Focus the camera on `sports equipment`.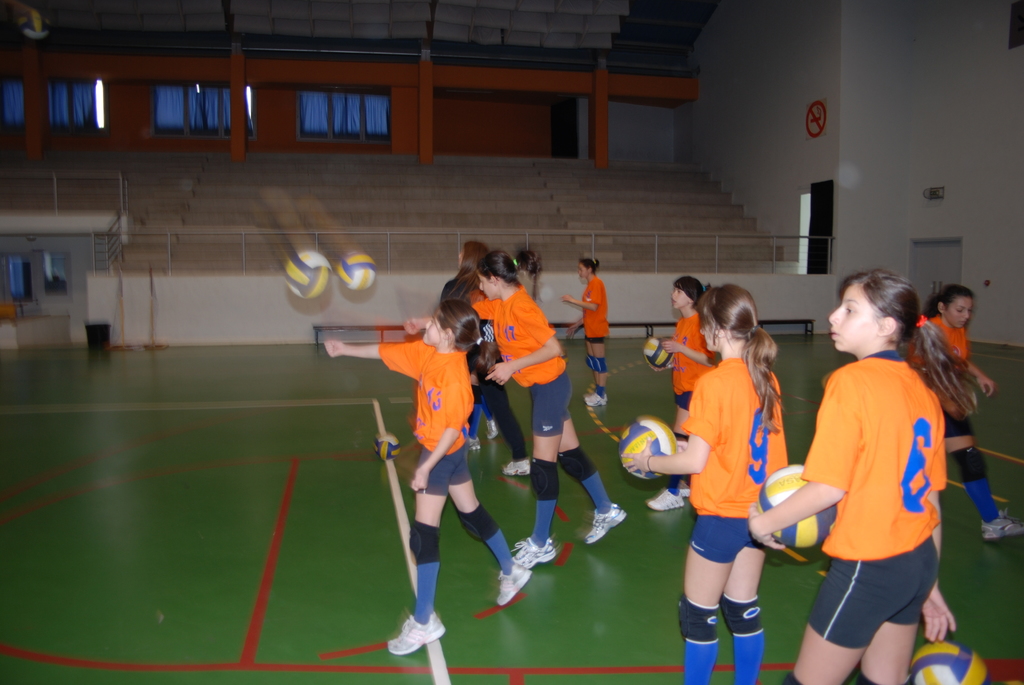
Focus region: box(495, 563, 531, 605).
